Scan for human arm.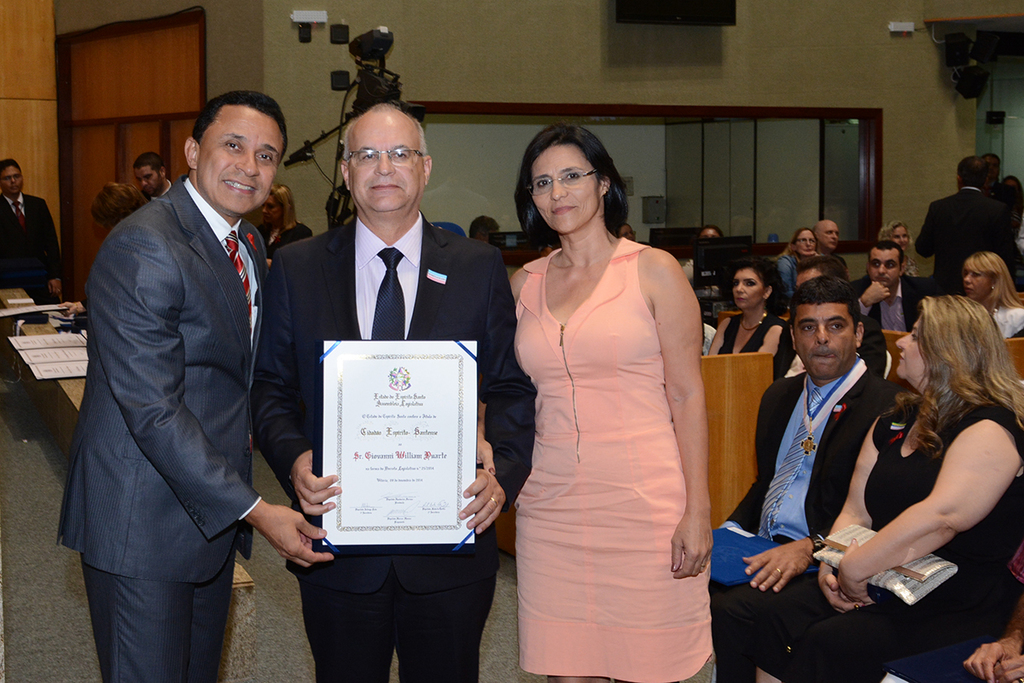
Scan result: {"x1": 64, "y1": 304, "x2": 96, "y2": 318}.
